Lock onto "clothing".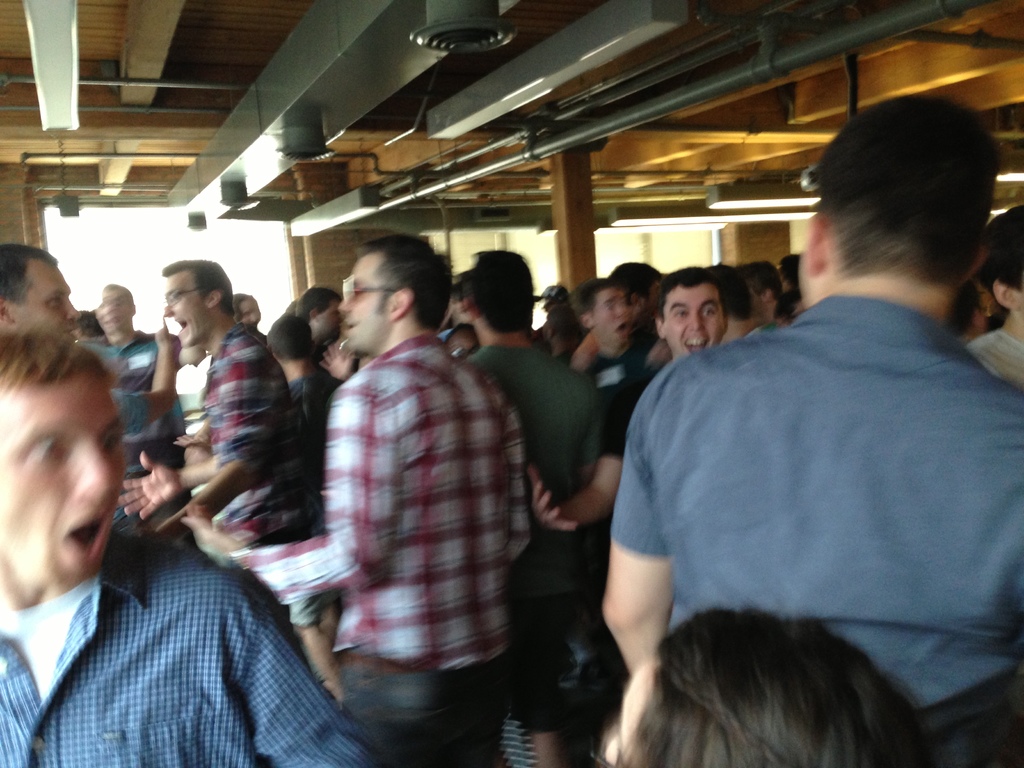
Locked: rect(102, 323, 173, 524).
